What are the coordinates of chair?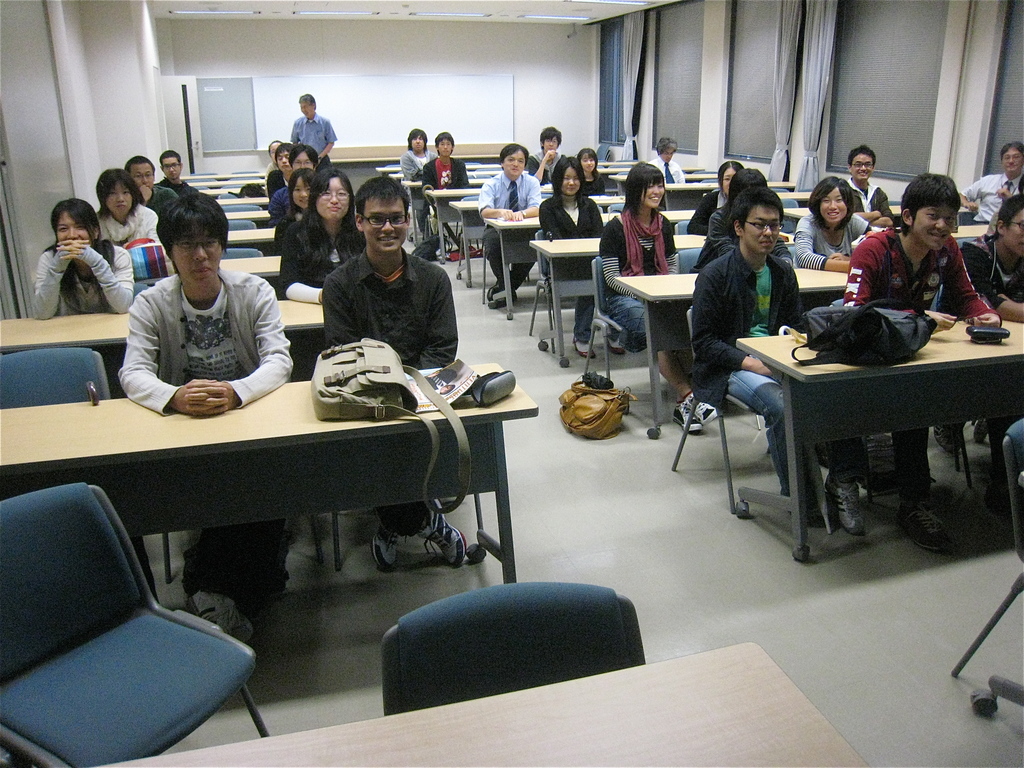
{"left": 583, "top": 253, "right": 634, "bottom": 387}.
